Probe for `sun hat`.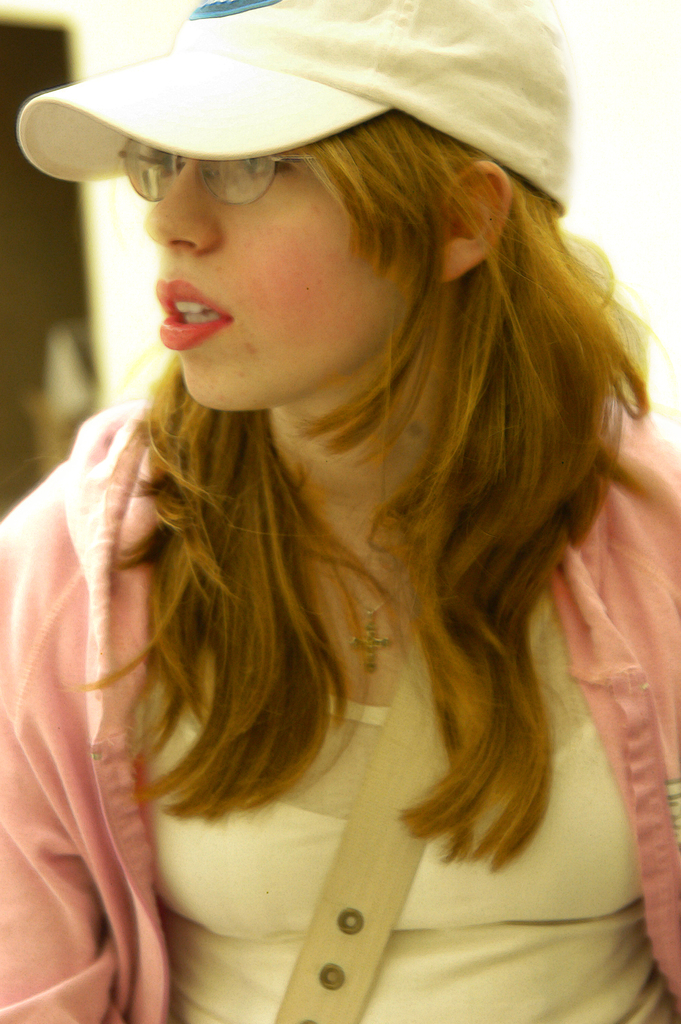
Probe result: left=0, top=0, right=576, bottom=211.
